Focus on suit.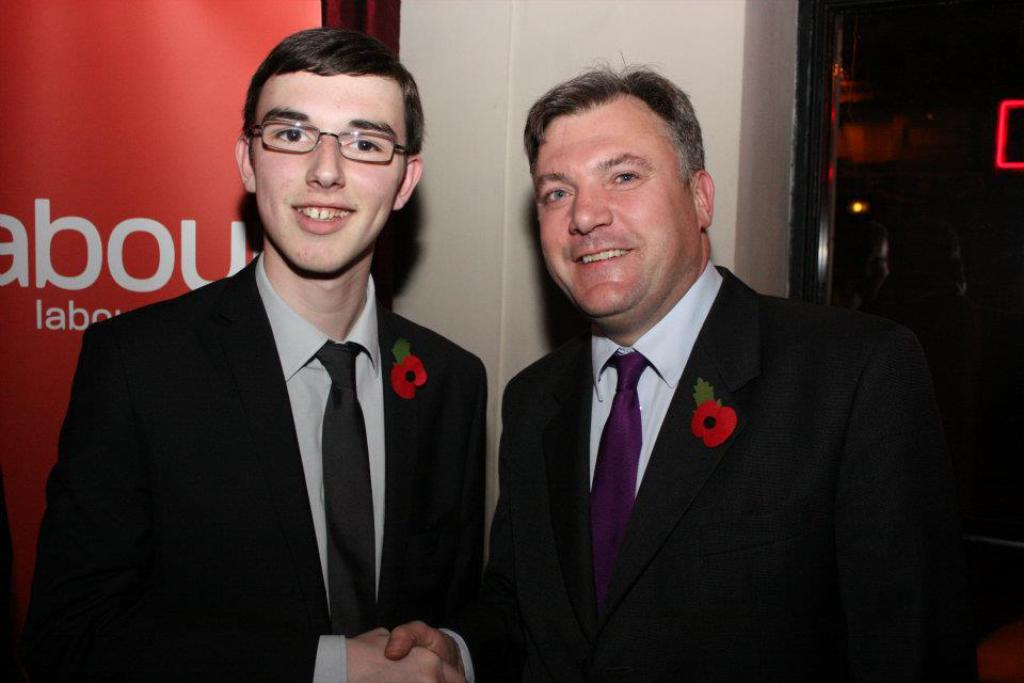
Focused at [468,191,949,662].
